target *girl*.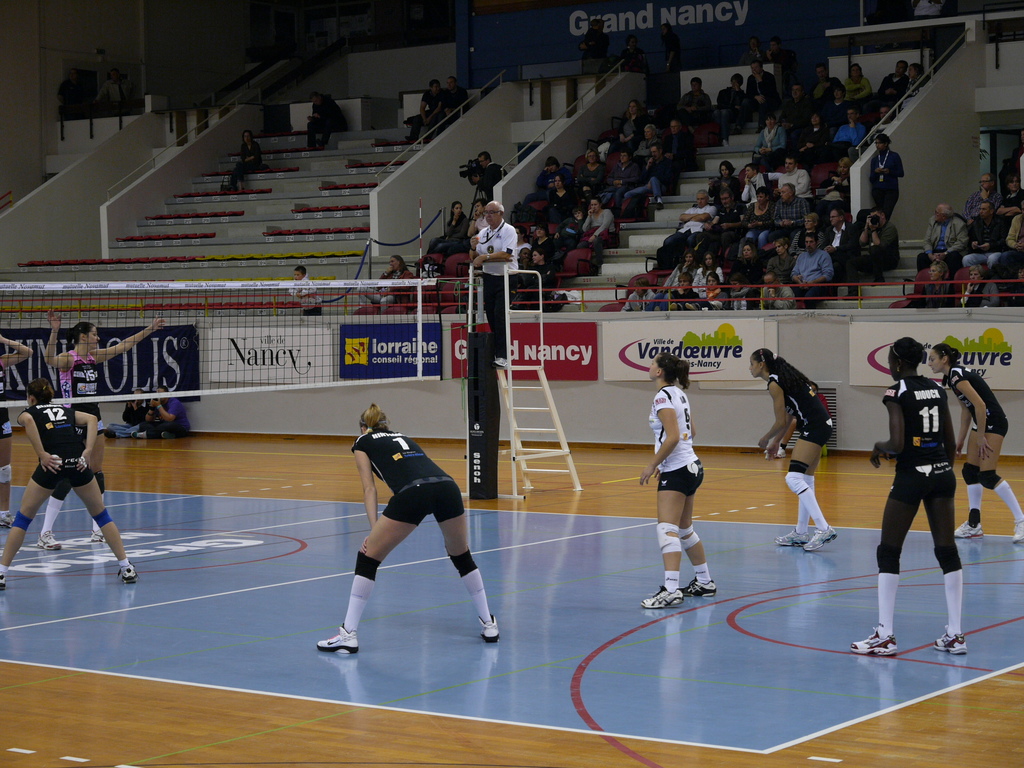
Target region: box=[41, 319, 167, 549].
